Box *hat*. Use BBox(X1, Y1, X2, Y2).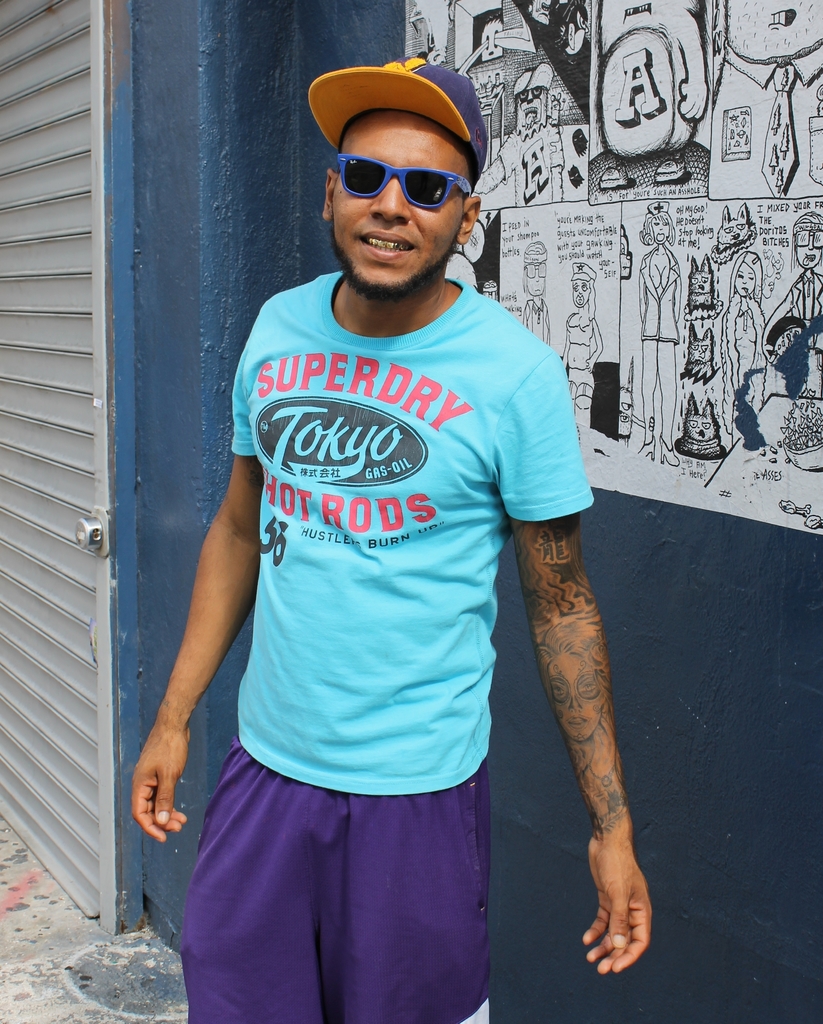
BBox(570, 263, 593, 280).
